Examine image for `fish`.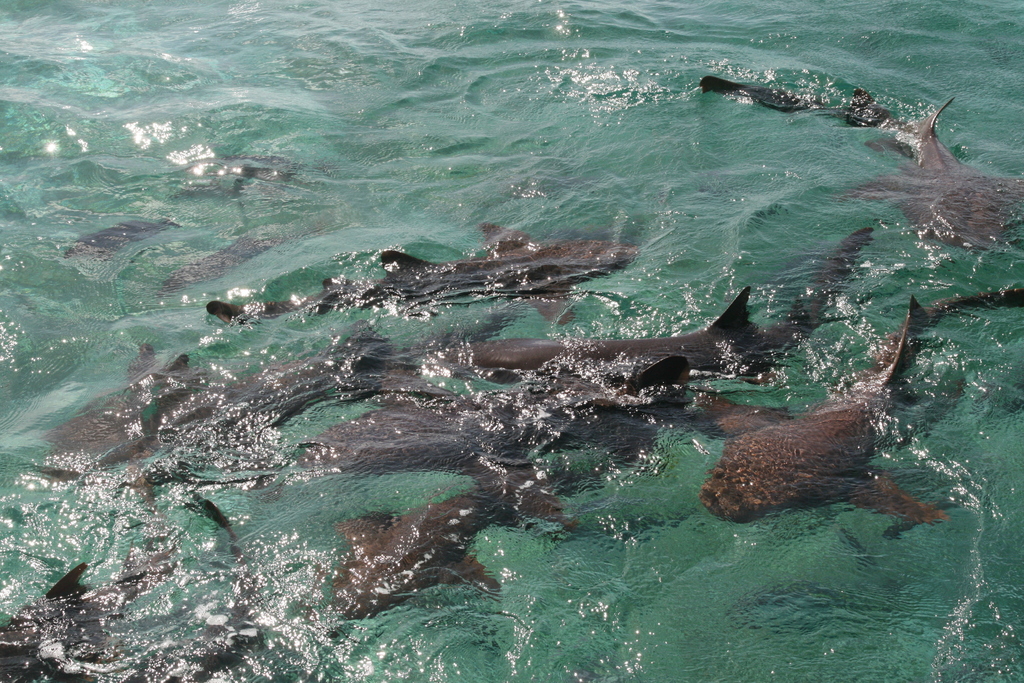
Examination result: x1=202 y1=222 x2=640 y2=327.
